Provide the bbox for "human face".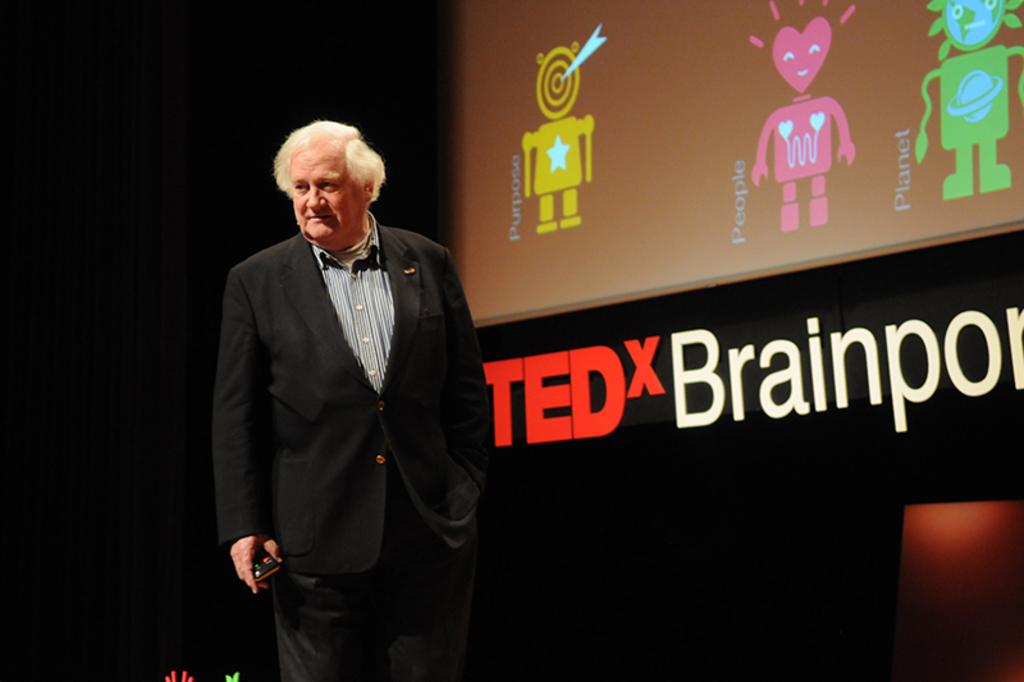
Rect(292, 138, 370, 247).
